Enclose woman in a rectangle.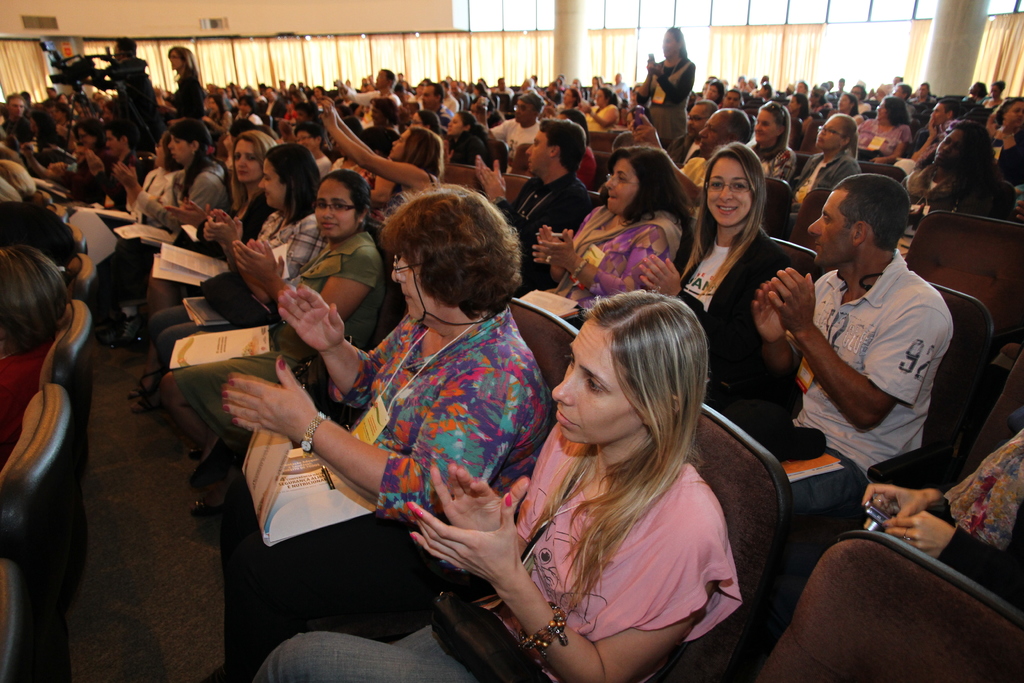
x1=742, y1=83, x2=792, y2=193.
